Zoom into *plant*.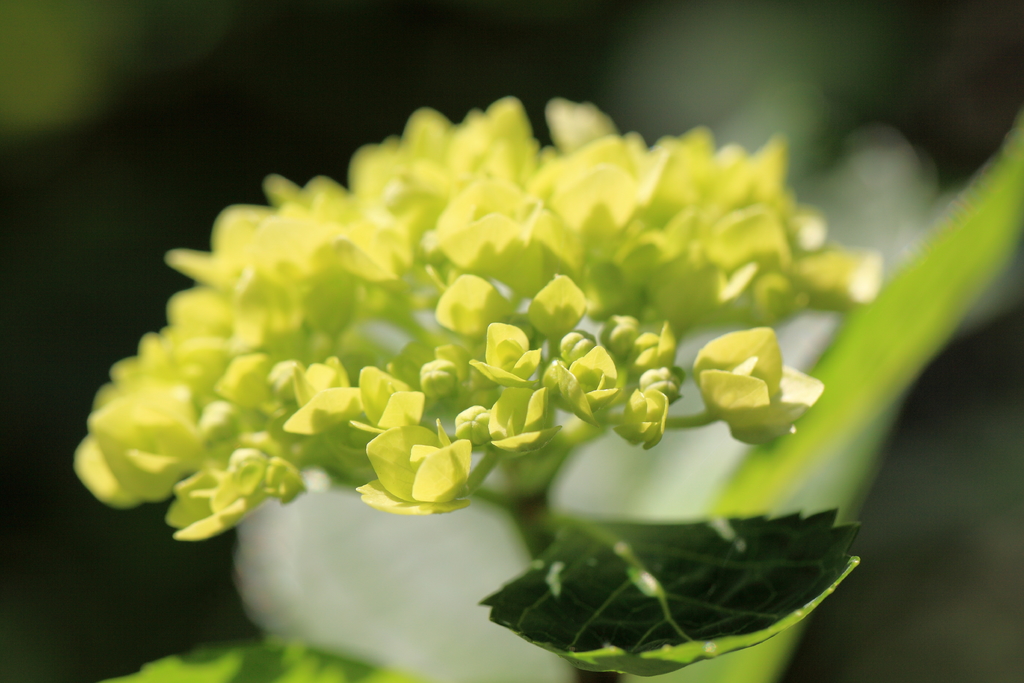
Zoom target: [85,25,954,661].
